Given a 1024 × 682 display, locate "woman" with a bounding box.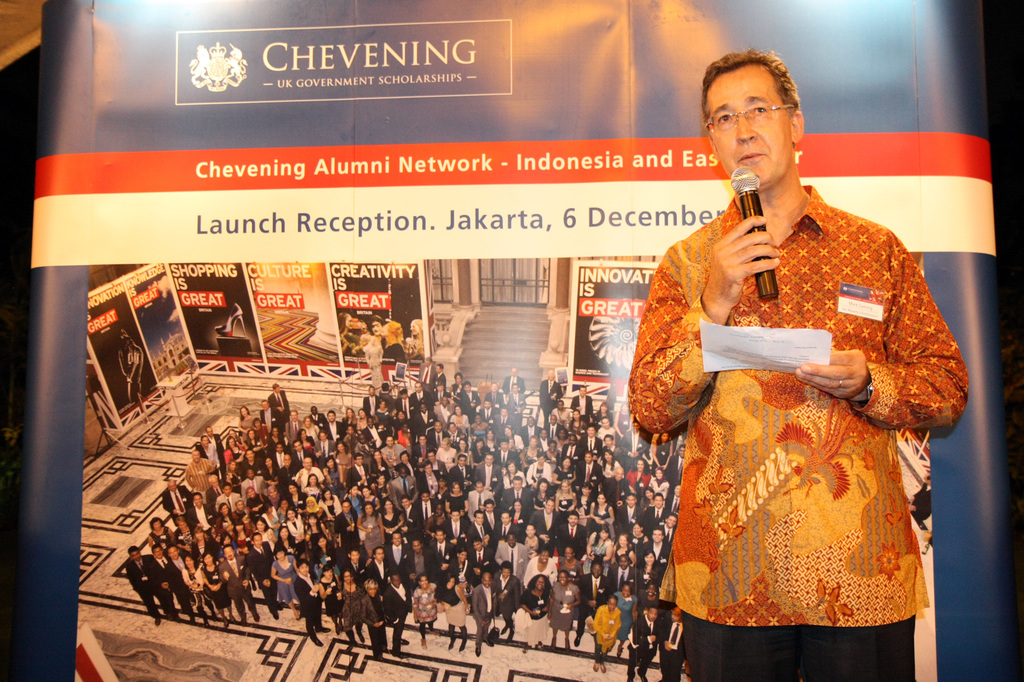
Located: <bbox>361, 579, 386, 662</bbox>.
